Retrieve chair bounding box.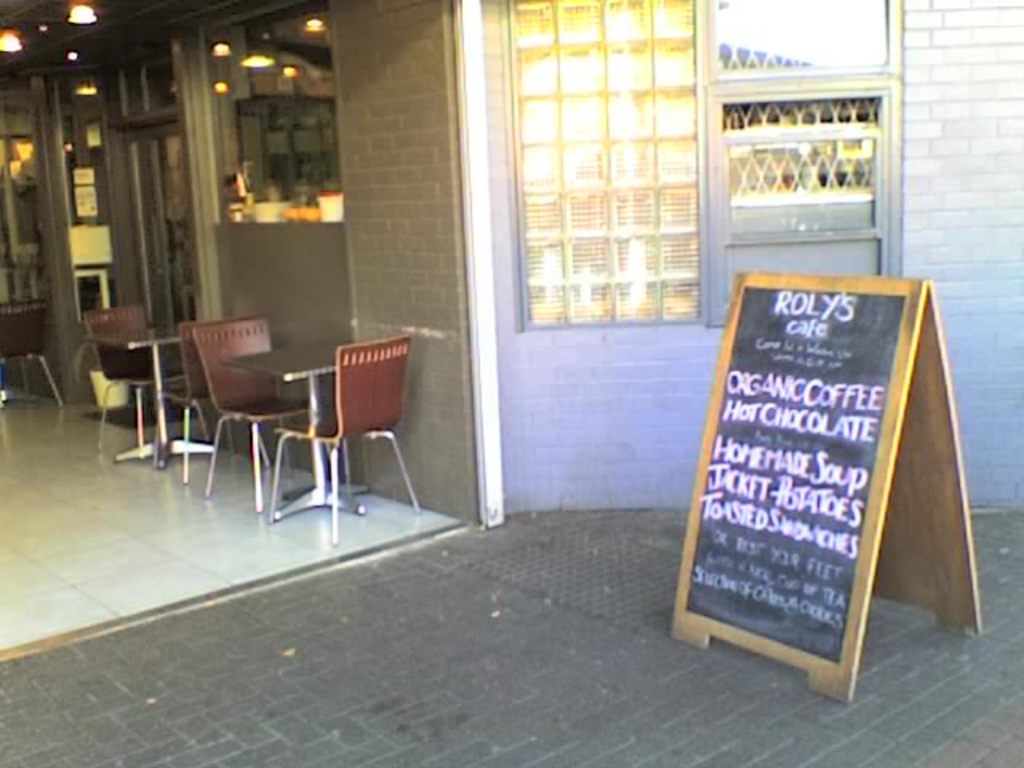
Bounding box: x1=90 y1=296 x2=195 y2=472.
